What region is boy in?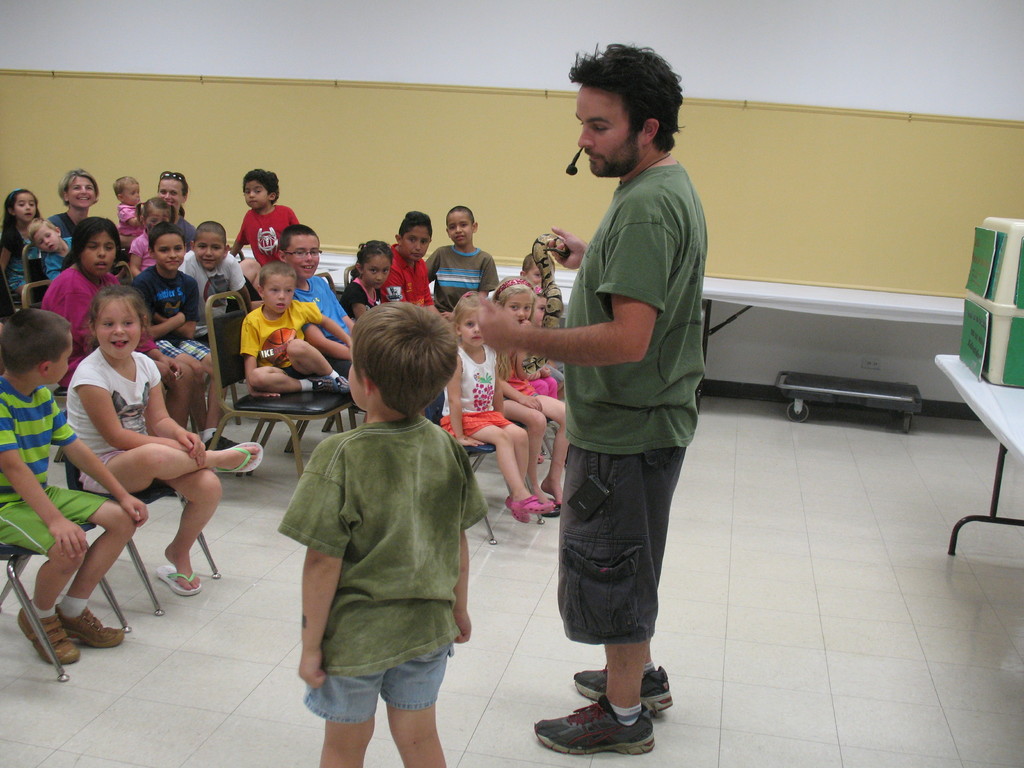
select_region(0, 308, 147, 663).
